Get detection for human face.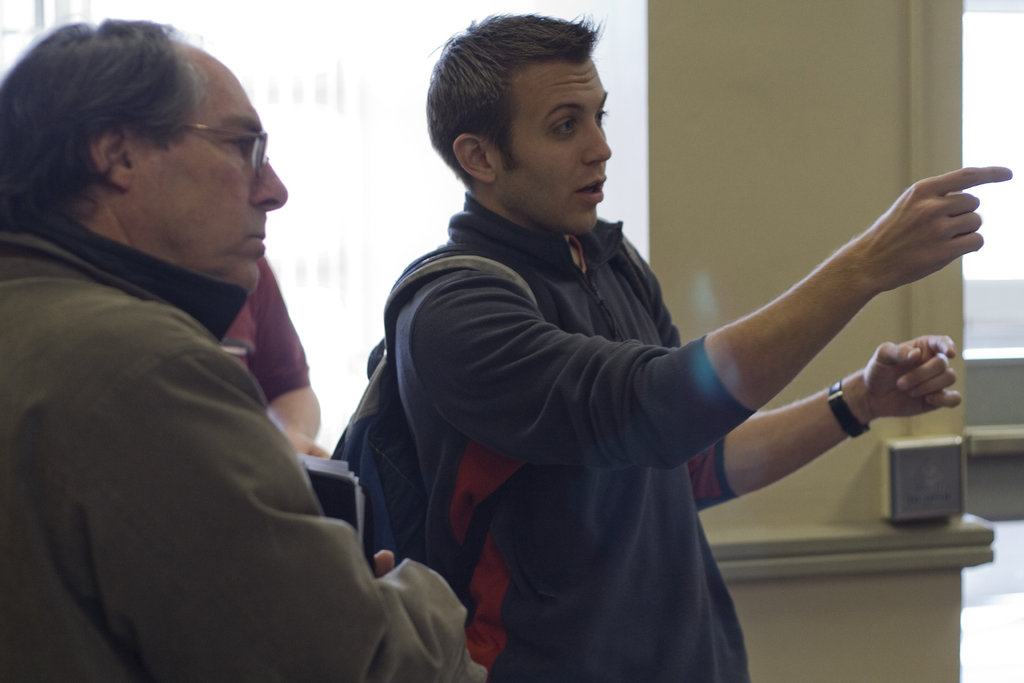
Detection: (left=138, top=65, right=290, bottom=293).
